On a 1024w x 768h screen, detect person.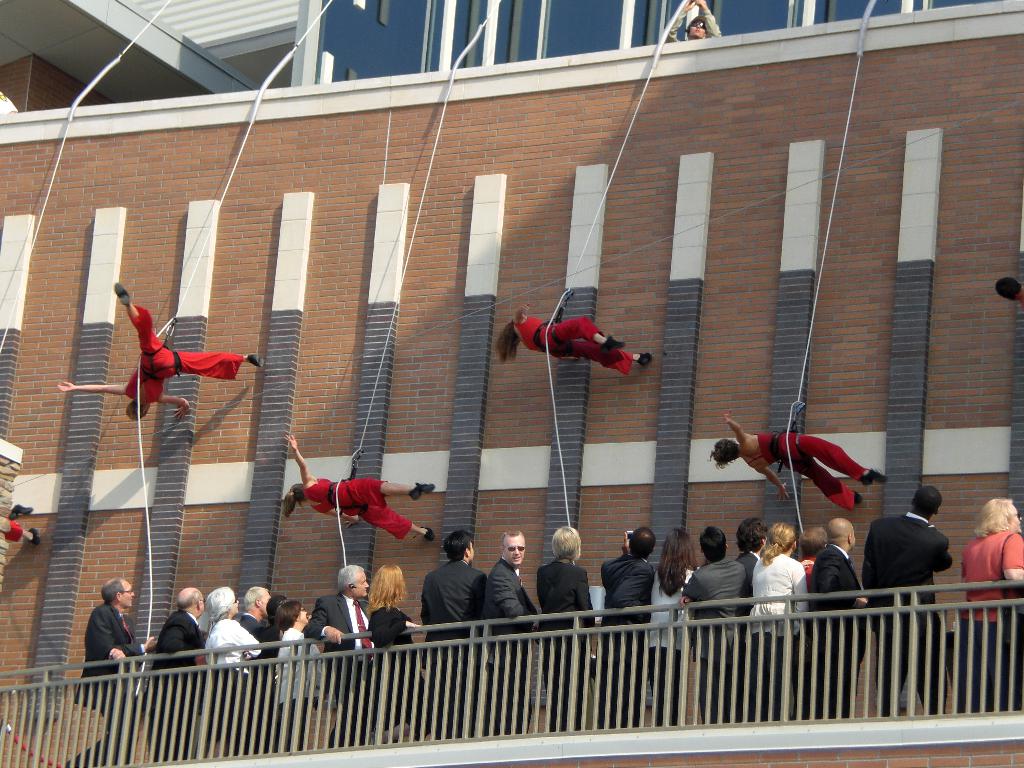
BBox(230, 582, 275, 755).
